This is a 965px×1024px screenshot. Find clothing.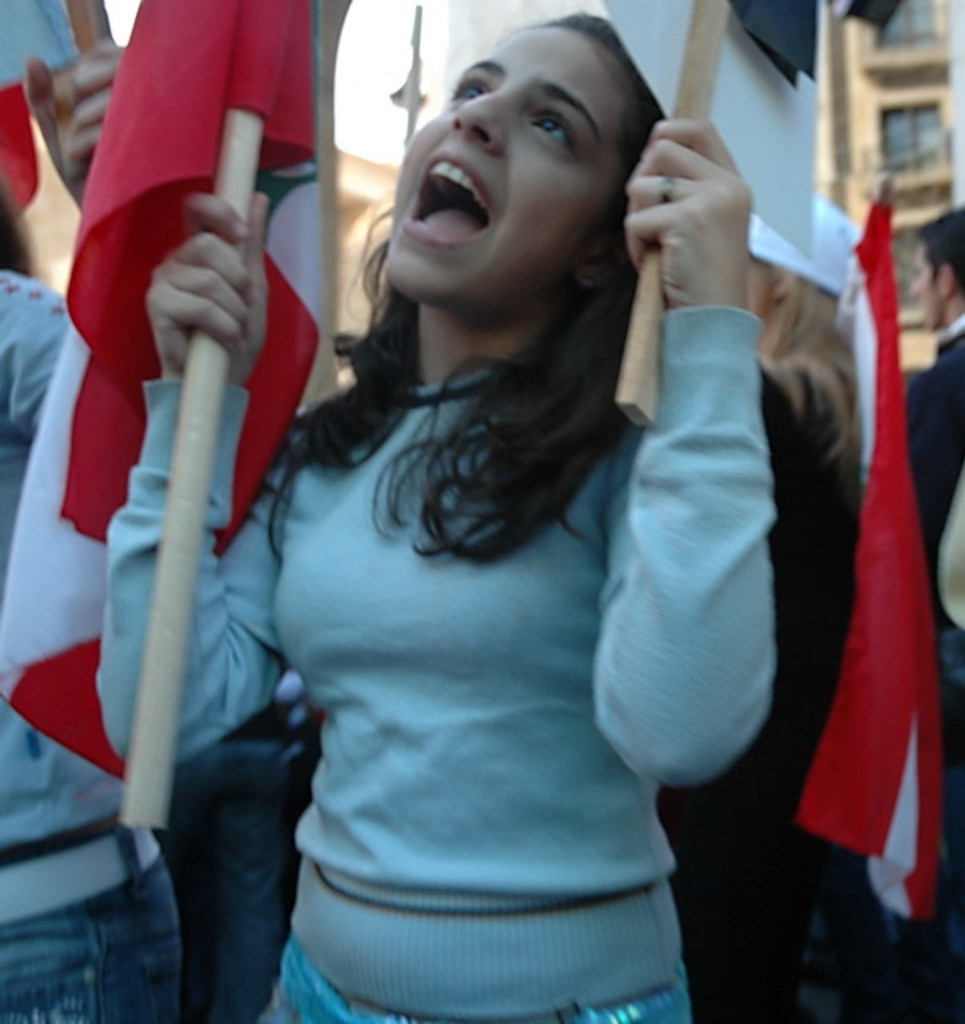
Bounding box: [x1=0, y1=277, x2=184, y2=1022].
